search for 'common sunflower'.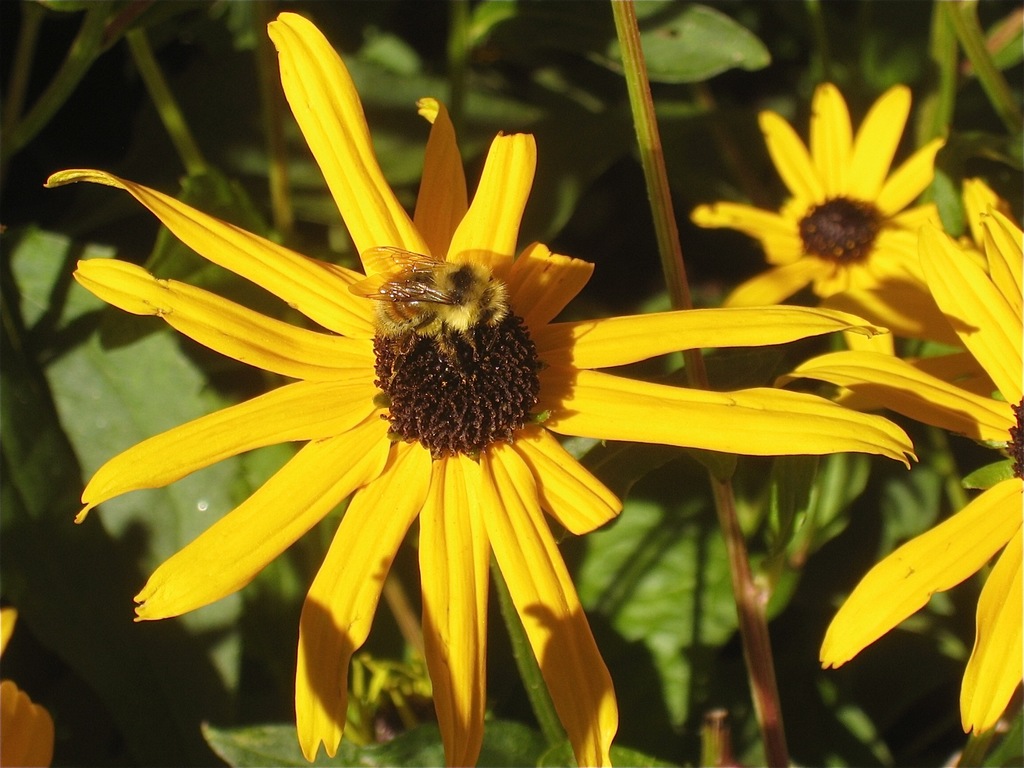
Found at crop(49, 11, 883, 654).
